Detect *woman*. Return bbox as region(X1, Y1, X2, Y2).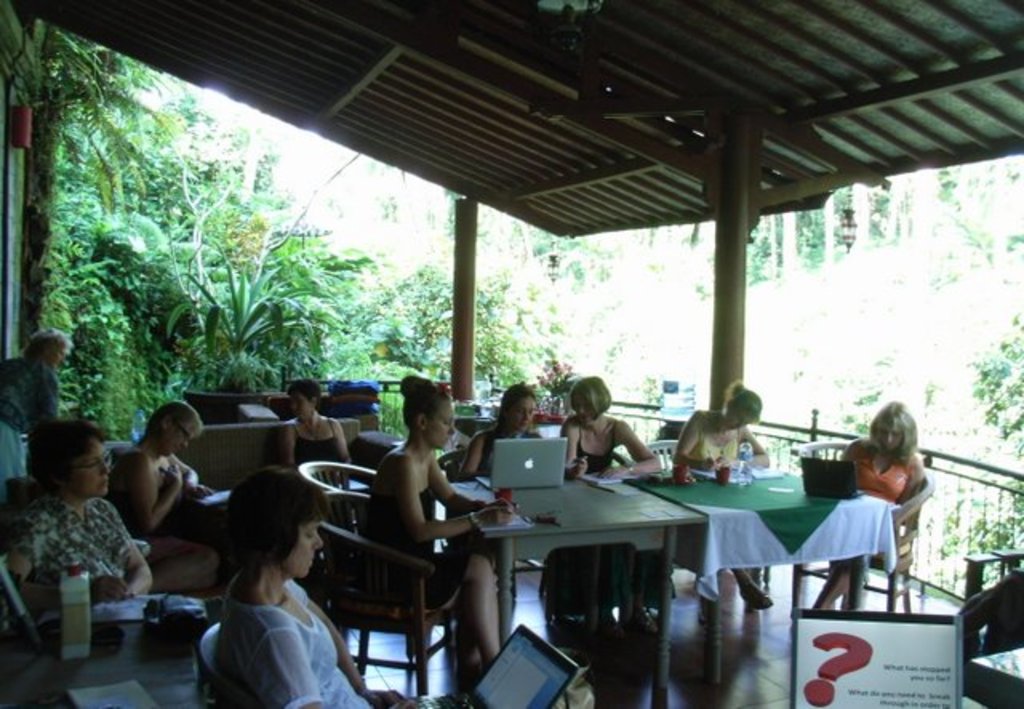
region(163, 467, 362, 699).
